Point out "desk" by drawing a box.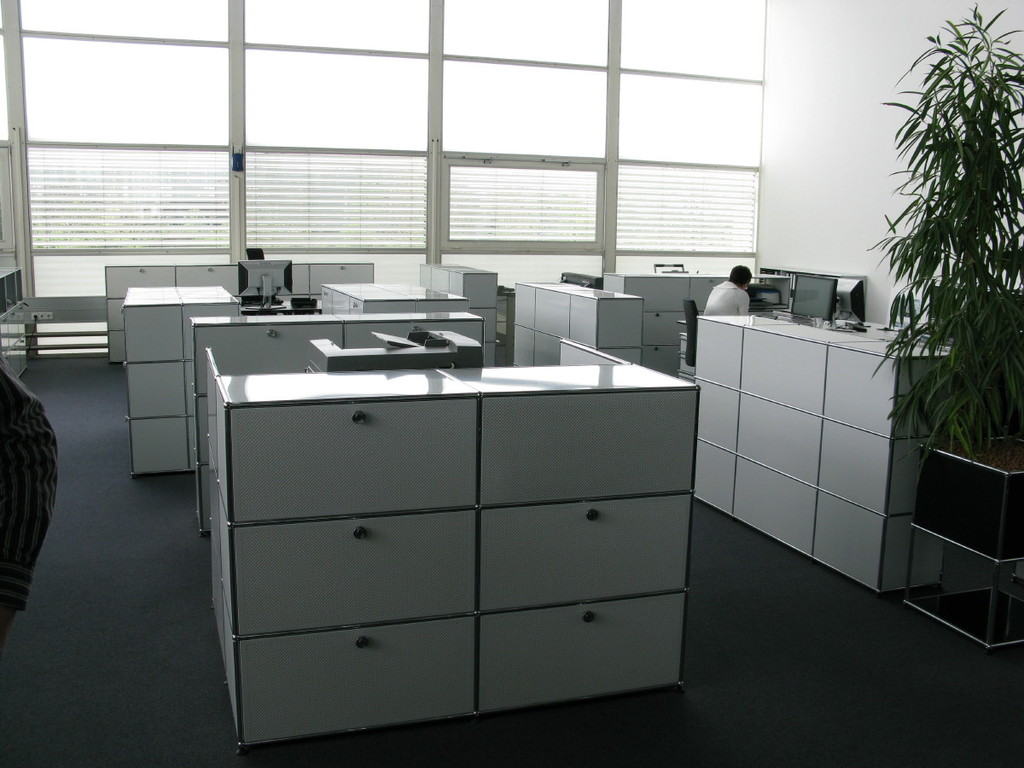
select_region(207, 337, 704, 753).
